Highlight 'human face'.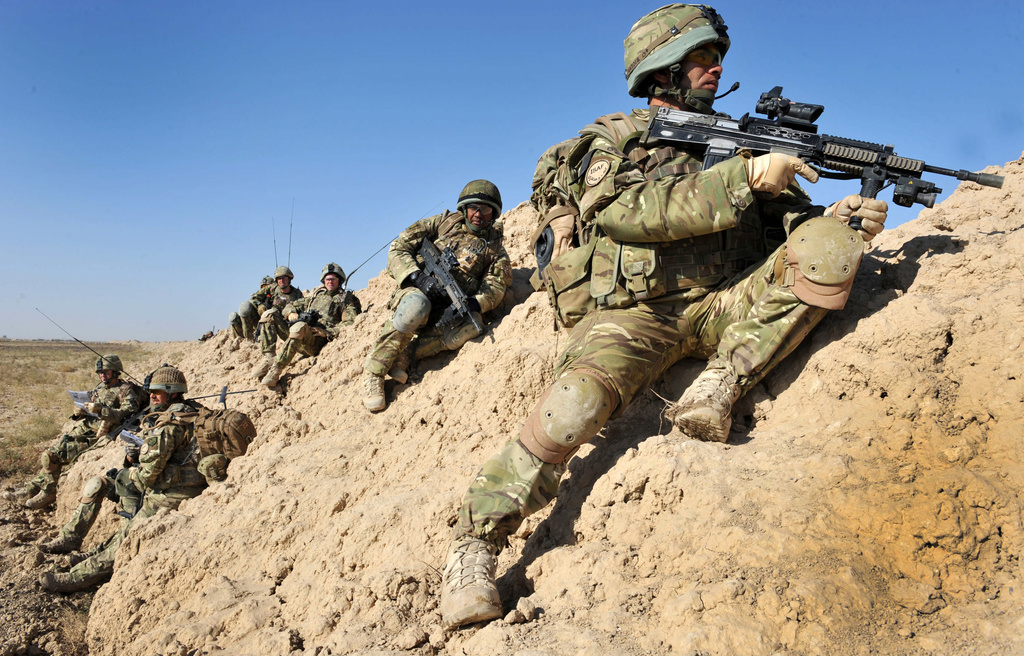
Highlighted region: left=149, top=388, right=165, bottom=409.
